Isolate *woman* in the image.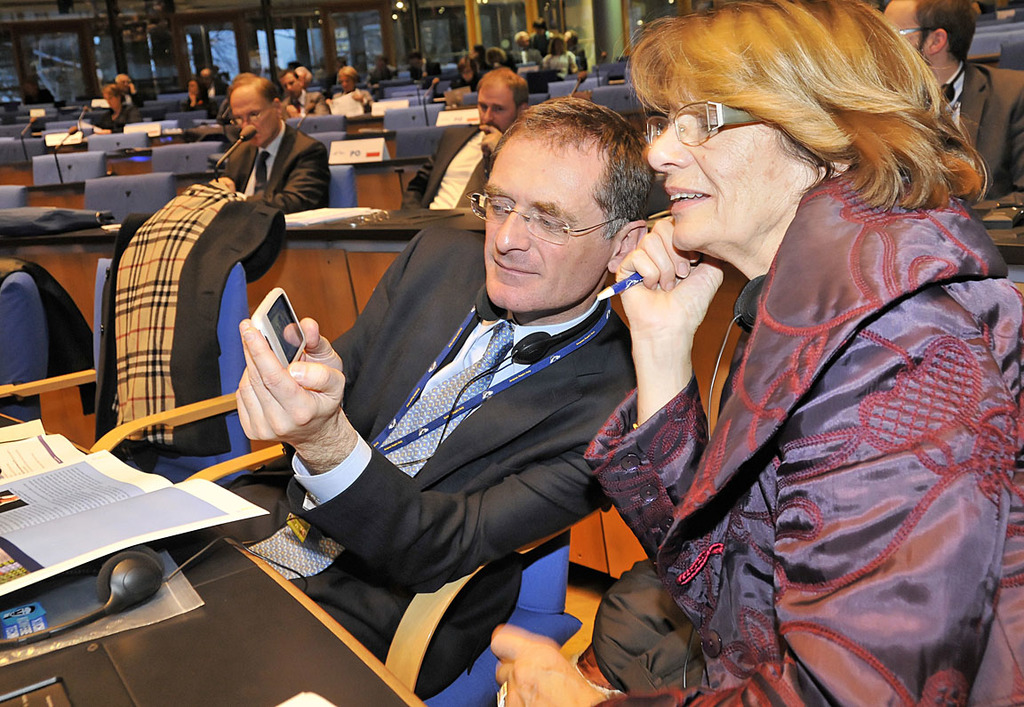
Isolated region: (180, 75, 216, 118).
